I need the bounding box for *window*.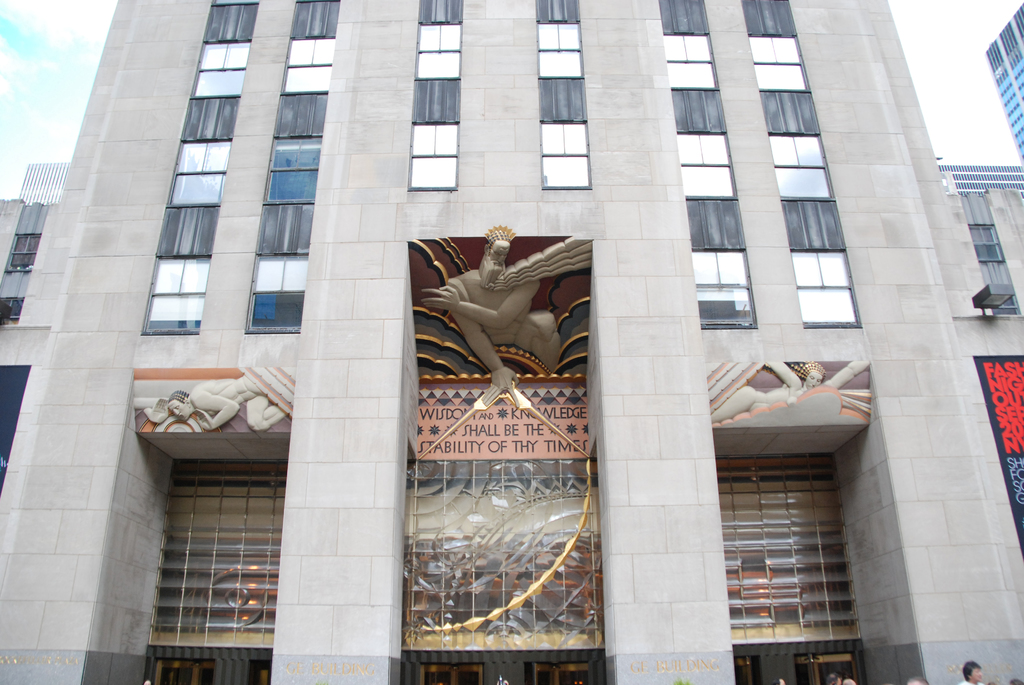
Here it is: pyautogui.locateOnScreen(261, 139, 324, 201).
